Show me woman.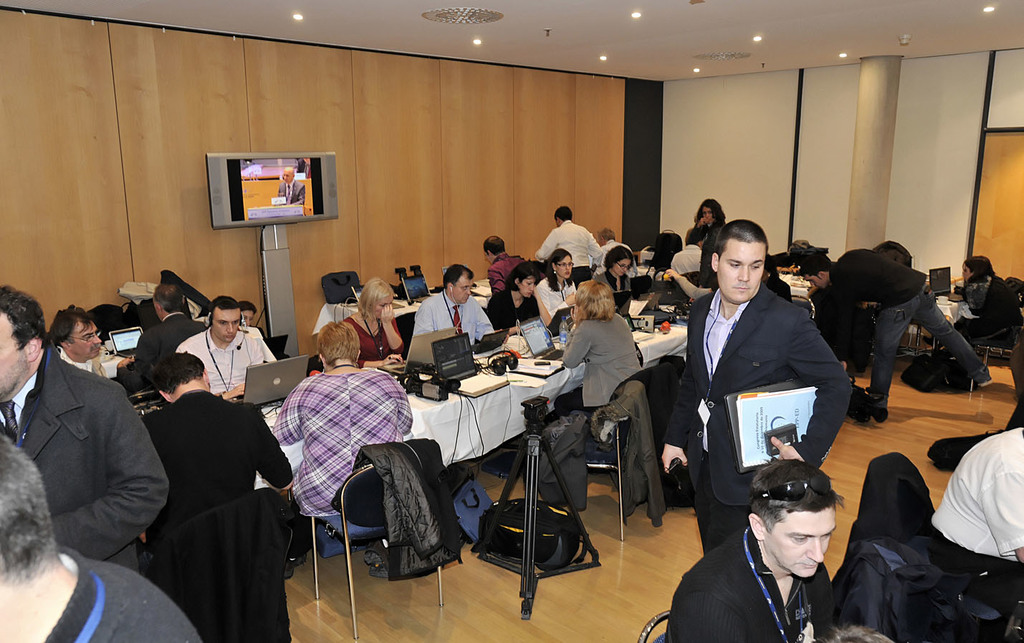
woman is here: pyautogui.locateOnScreen(592, 246, 635, 292).
